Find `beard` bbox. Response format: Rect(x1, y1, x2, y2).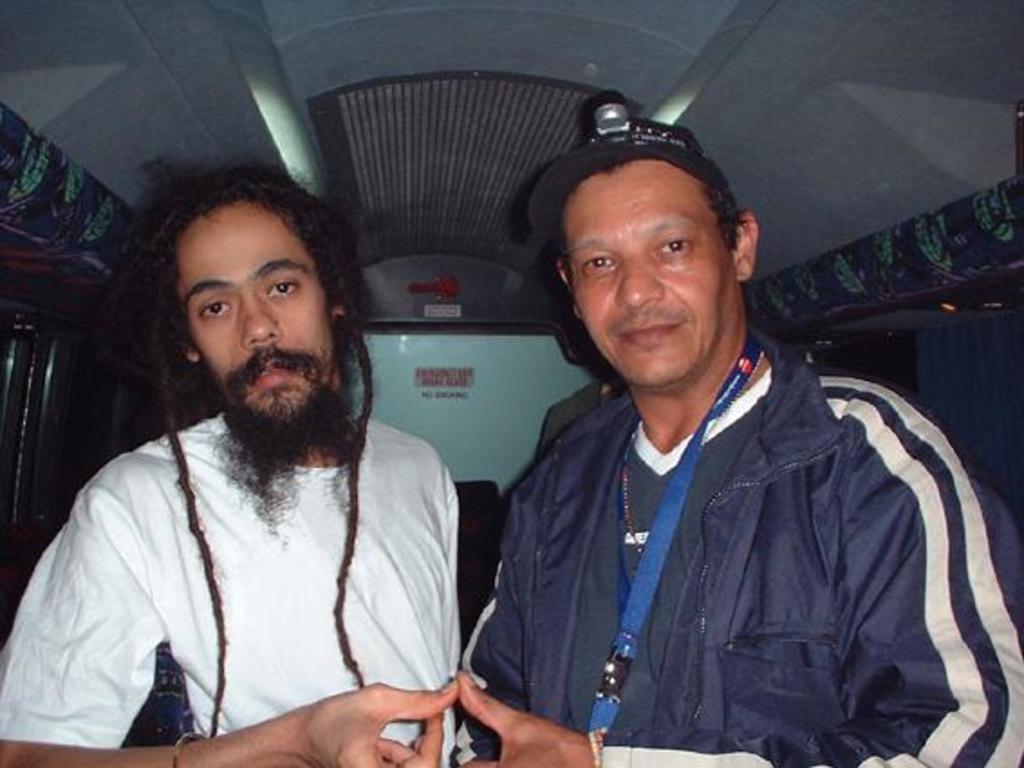
Rect(224, 378, 359, 533).
